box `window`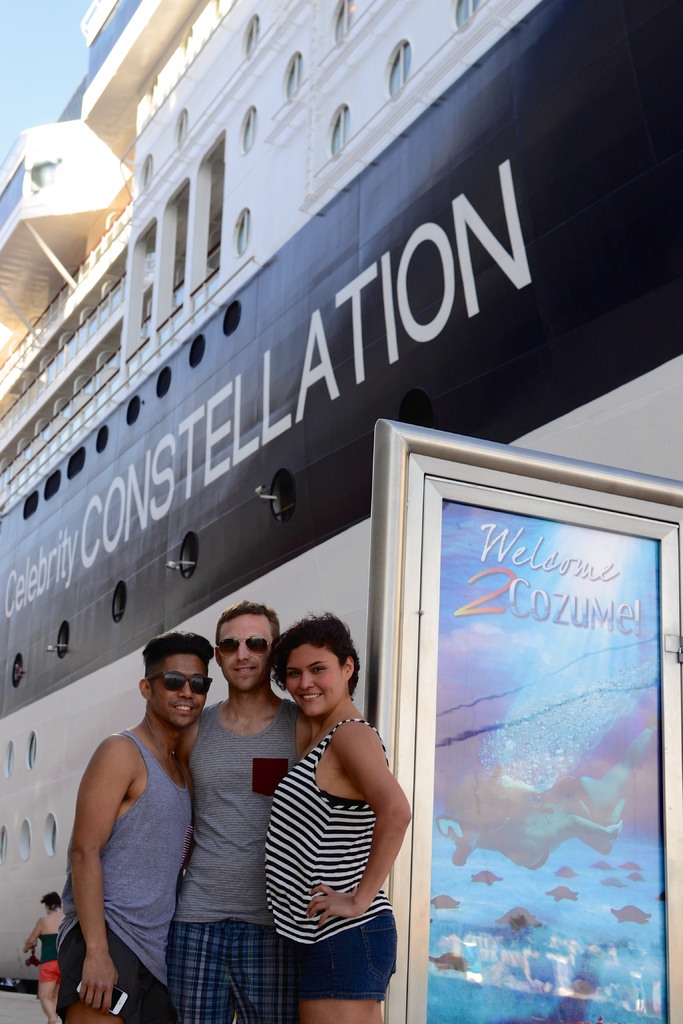
detection(67, 450, 86, 477)
